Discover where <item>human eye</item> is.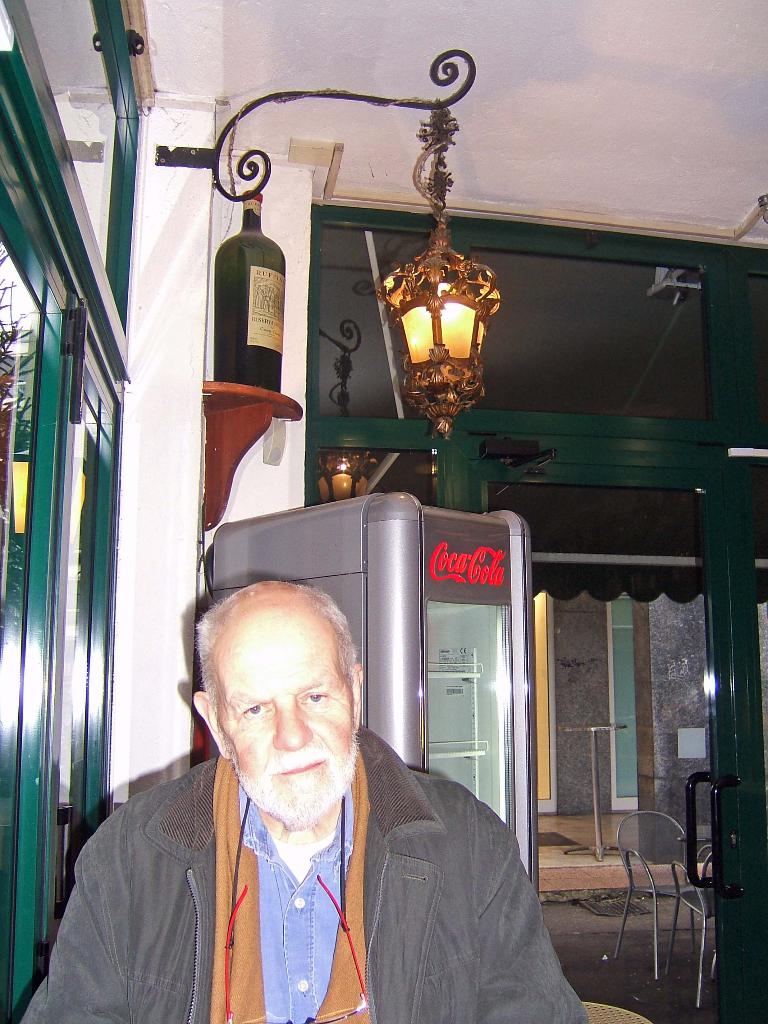
Discovered at x1=242, y1=702, x2=270, y2=721.
